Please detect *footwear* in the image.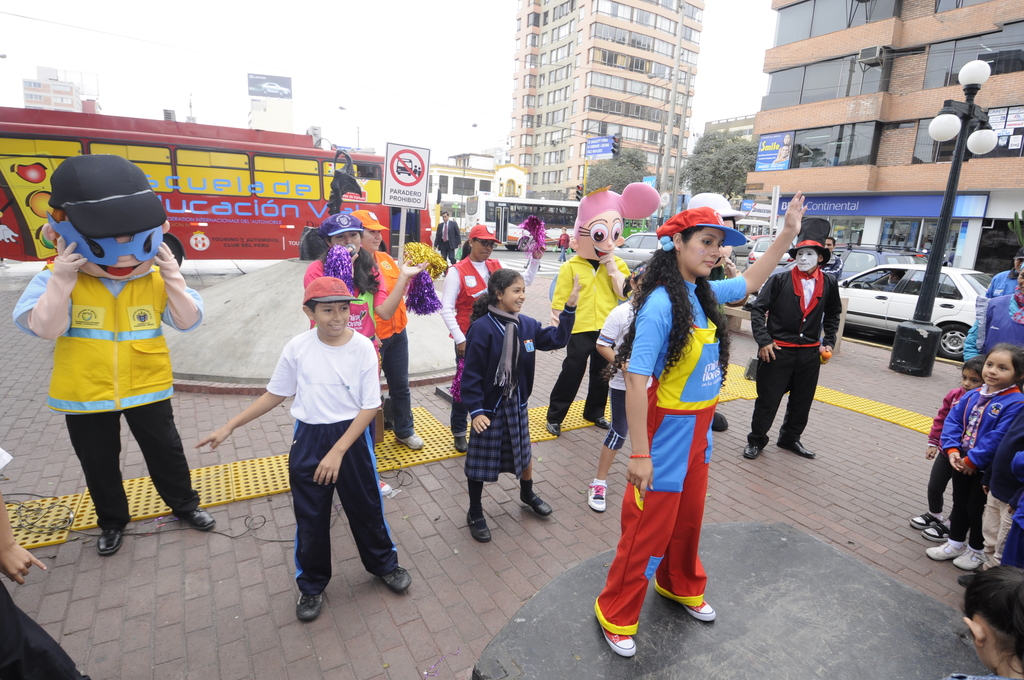
(left=587, top=482, right=607, bottom=512).
